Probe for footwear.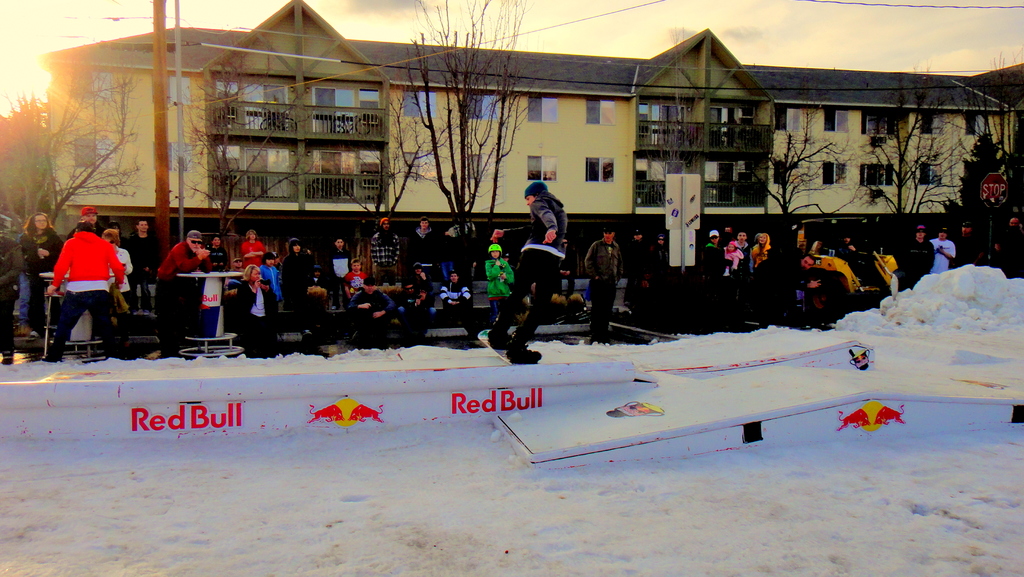
Probe result: [40,354,60,365].
